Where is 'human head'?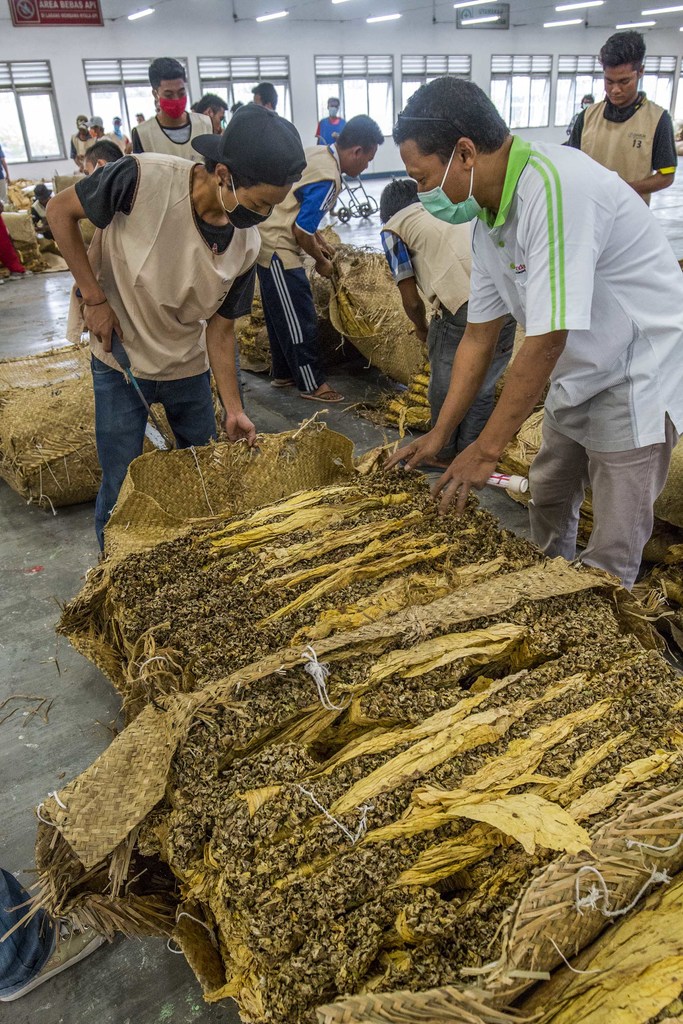
206, 93, 315, 216.
